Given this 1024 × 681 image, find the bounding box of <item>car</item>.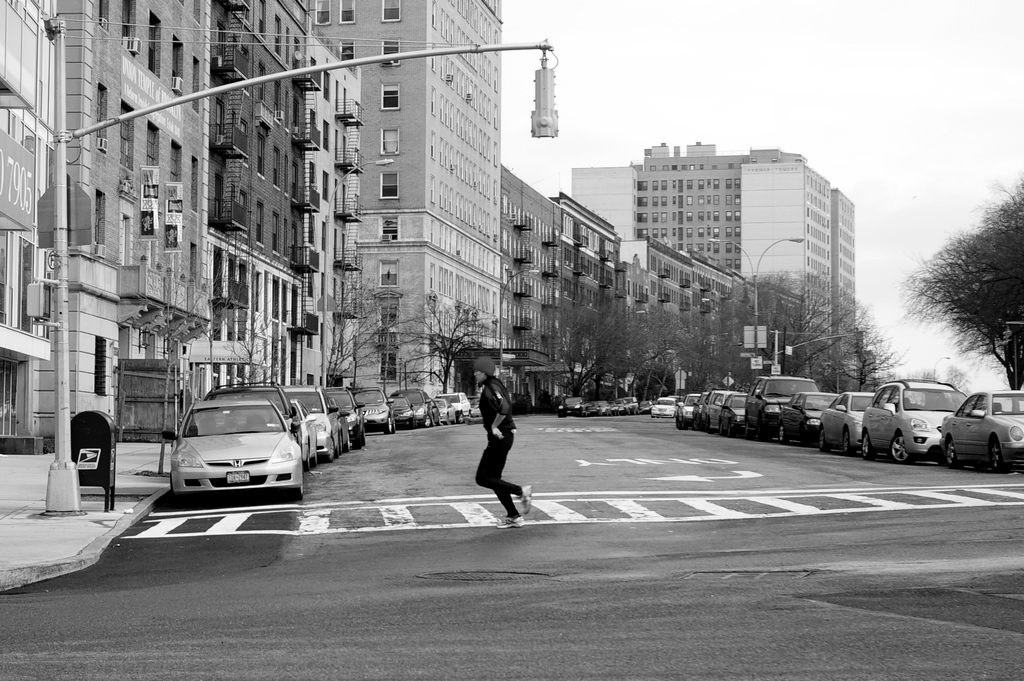
bbox(717, 390, 745, 423).
